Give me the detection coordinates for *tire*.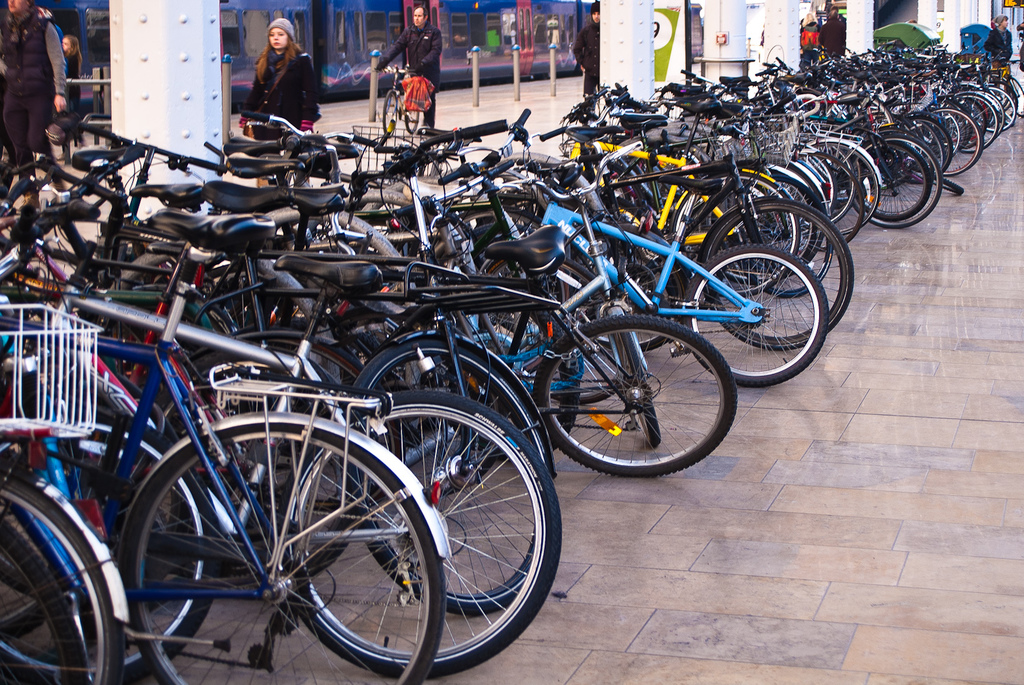
(x1=0, y1=419, x2=216, y2=684).
